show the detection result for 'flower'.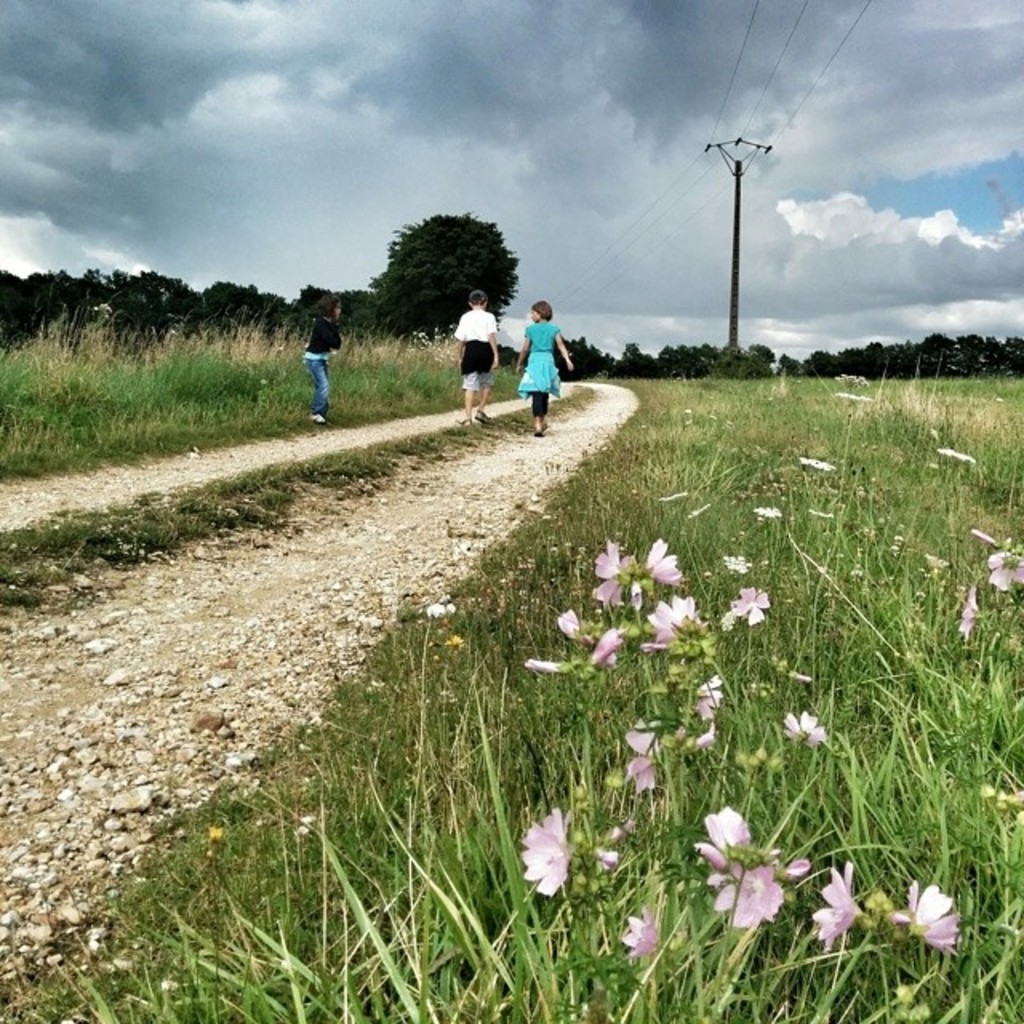
box(691, 806, 752, 880).
